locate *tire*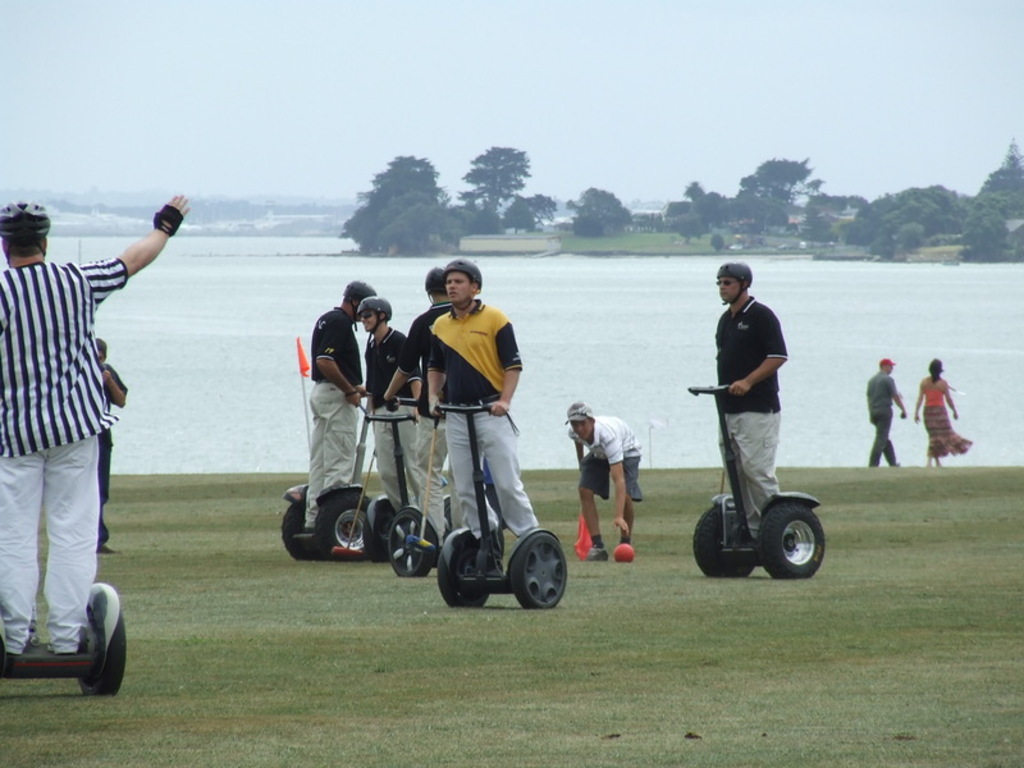
317/483/383/568
